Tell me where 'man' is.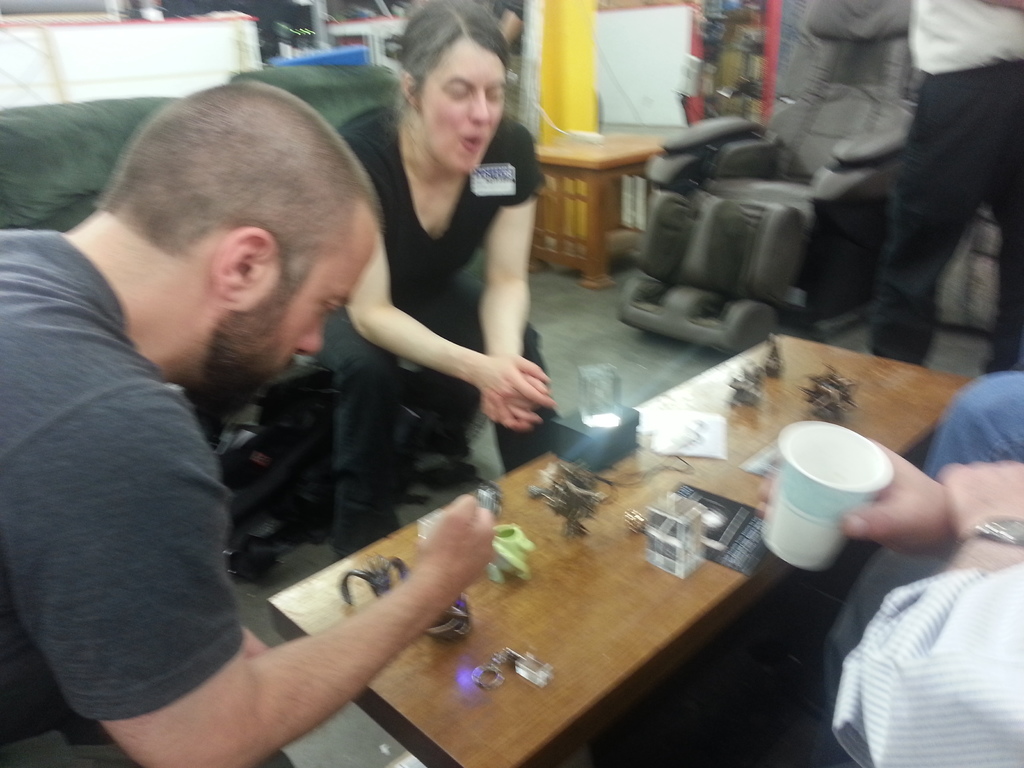
'man' is at (590, 371, 1023, 767).
